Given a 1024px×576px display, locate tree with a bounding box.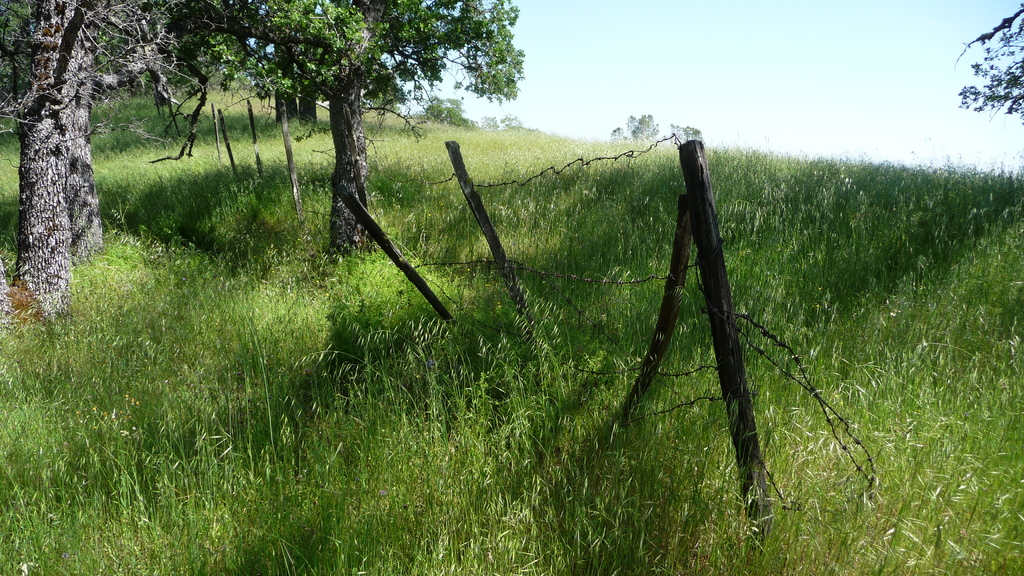
Located: 0 0 199 314.
